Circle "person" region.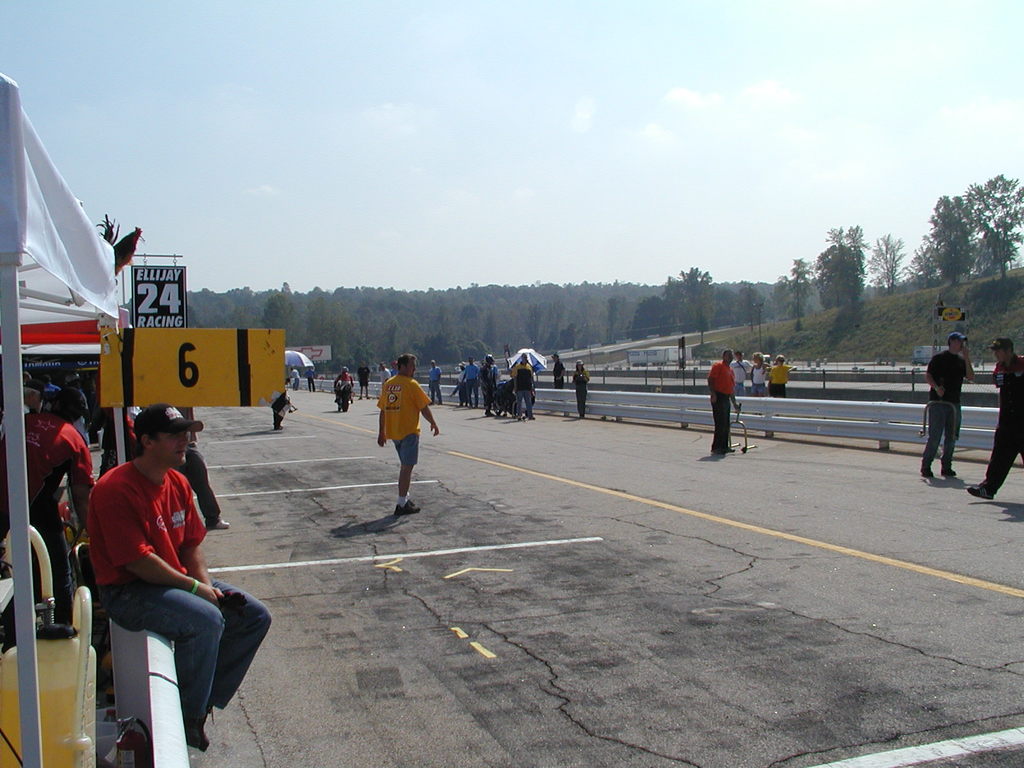
Region: <box>965,333,1023,504</box>.
